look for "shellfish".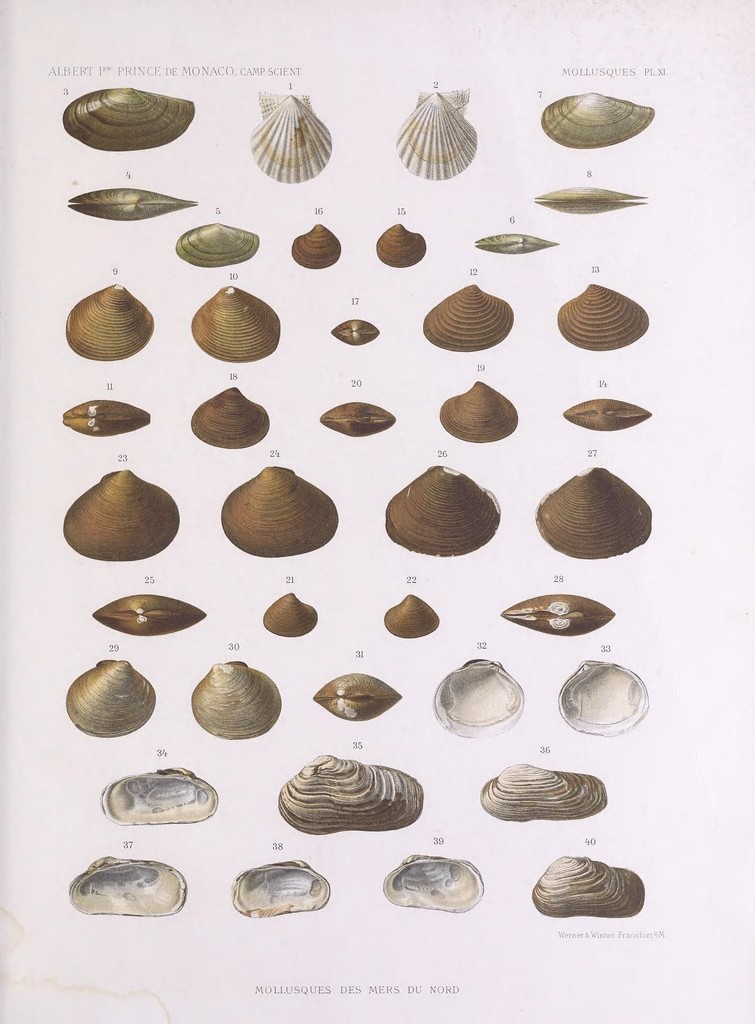
Found: left=370, top=218, right=427, bottom=271.
